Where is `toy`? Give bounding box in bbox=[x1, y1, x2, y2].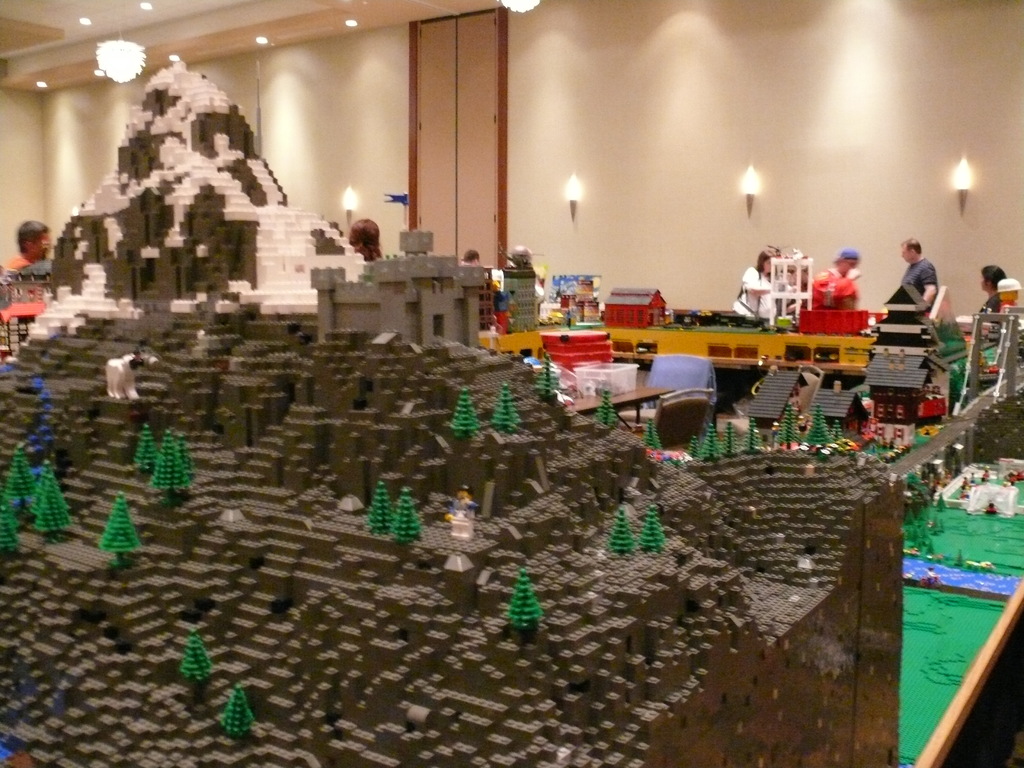
bbox=[218, 687, 255, 736].
